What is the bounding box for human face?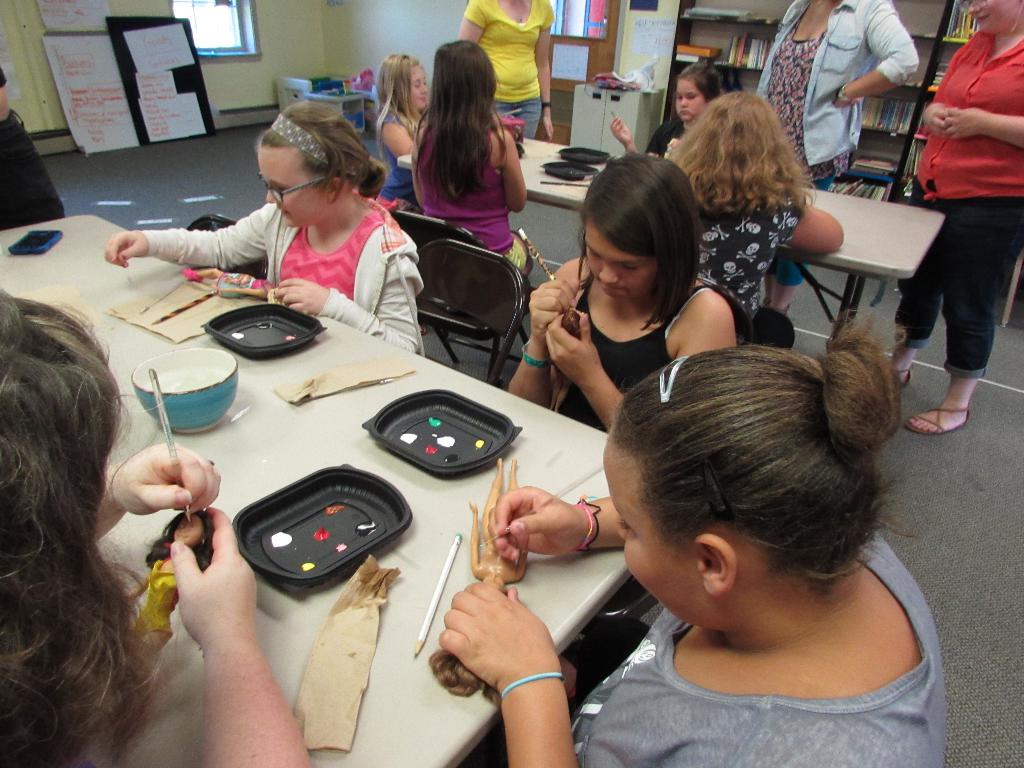
[966, 0, 1017, 39].
